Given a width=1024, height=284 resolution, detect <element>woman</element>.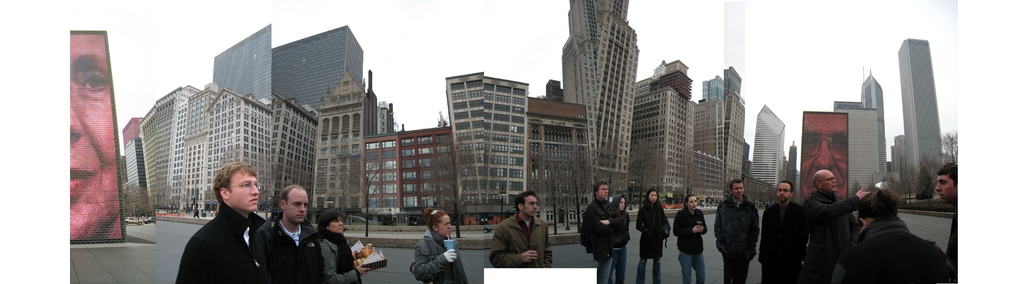
select_region(669, 193, 708, 283).
